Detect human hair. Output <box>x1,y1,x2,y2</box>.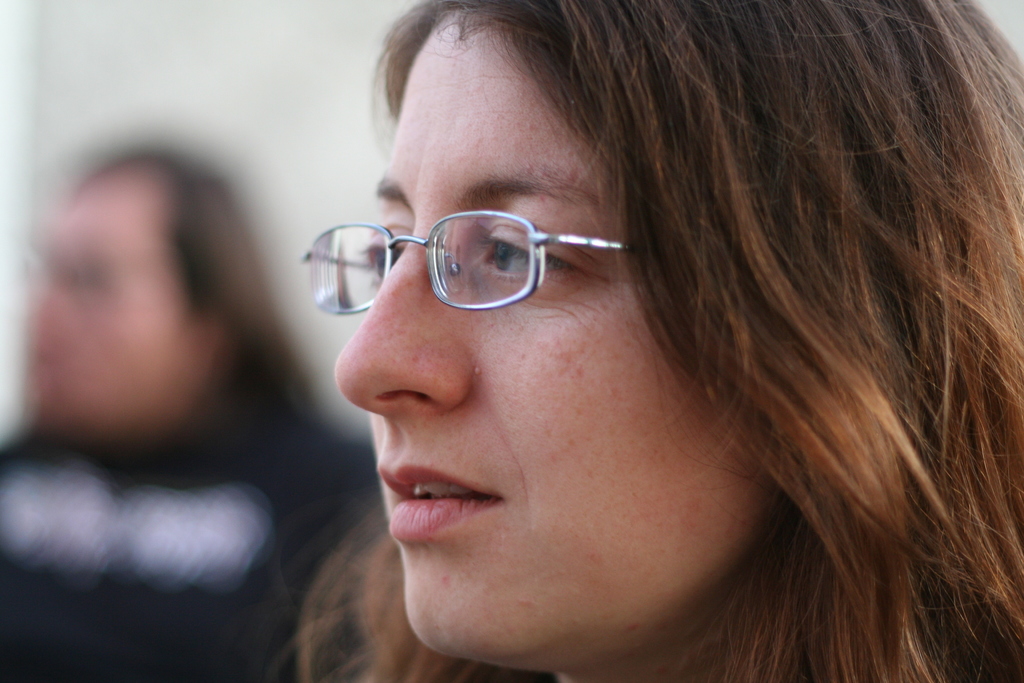
<box>273,0,1023,682</box>.
